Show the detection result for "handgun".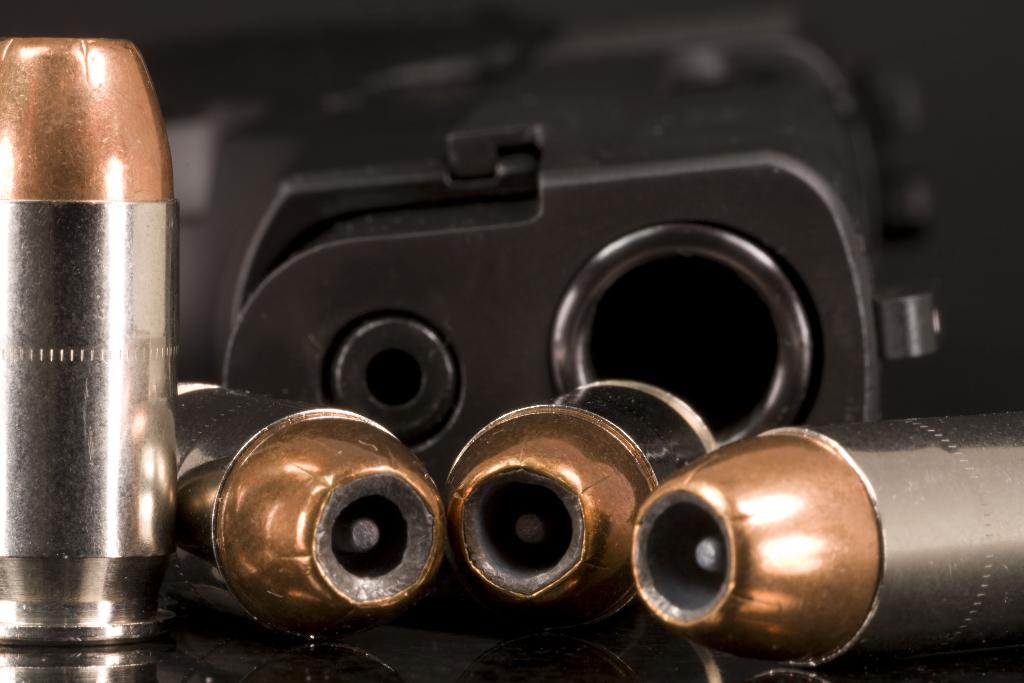
(0, 0, 1023, 490).
